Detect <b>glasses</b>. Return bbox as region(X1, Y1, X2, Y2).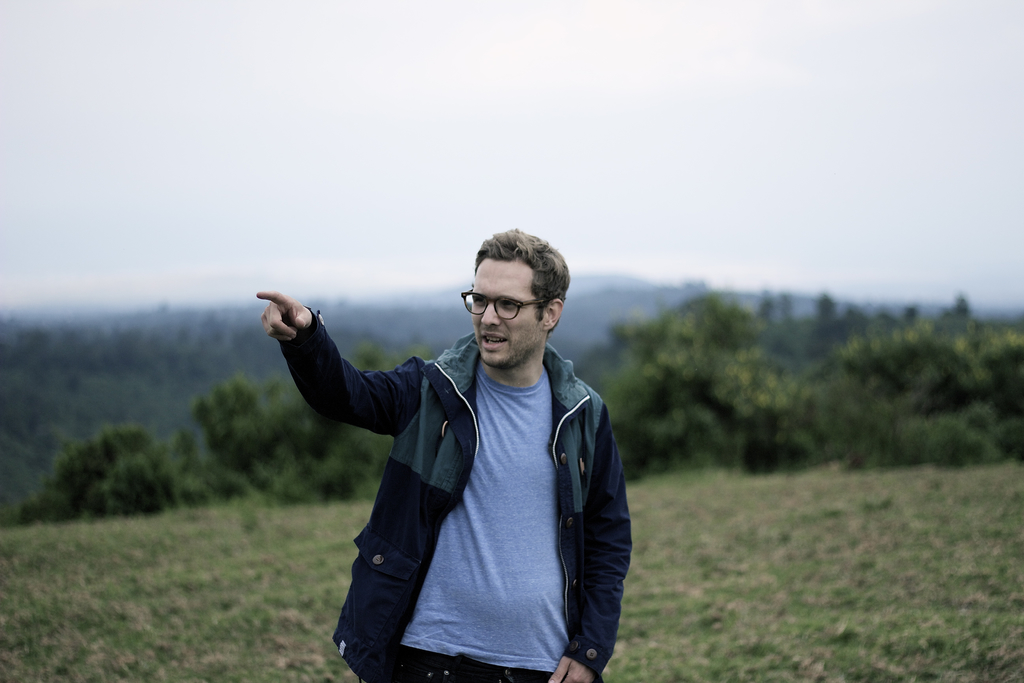
region(460, 288, 568, 334).
